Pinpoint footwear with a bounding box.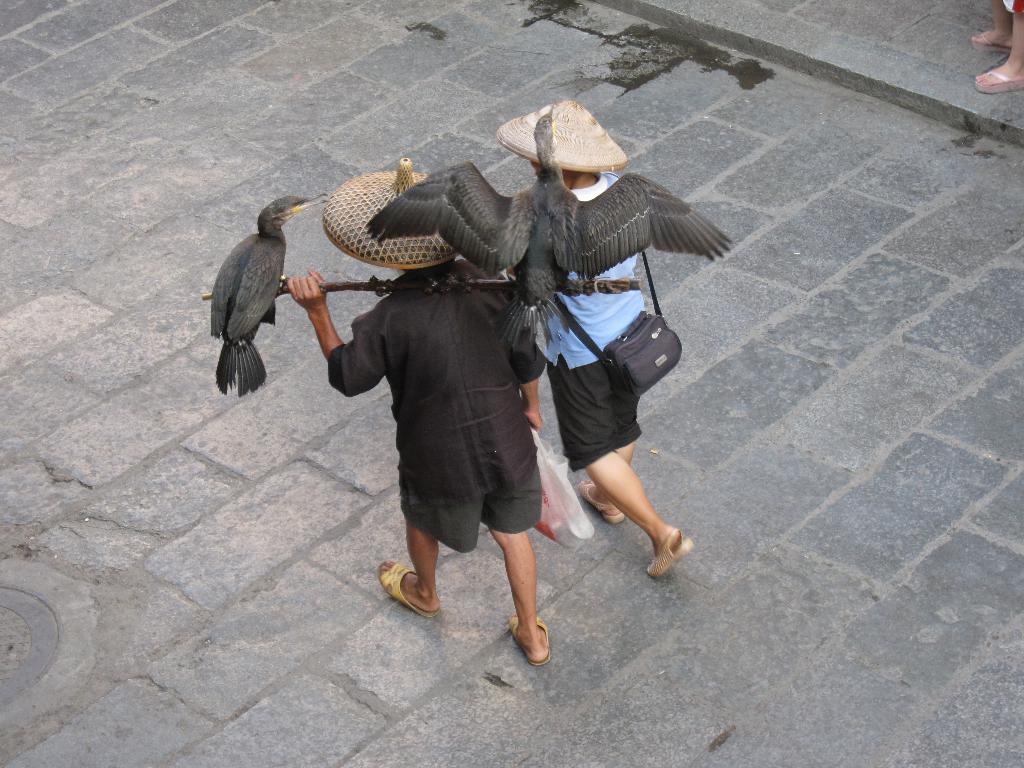
BBox(377, 562, 451, 631).
